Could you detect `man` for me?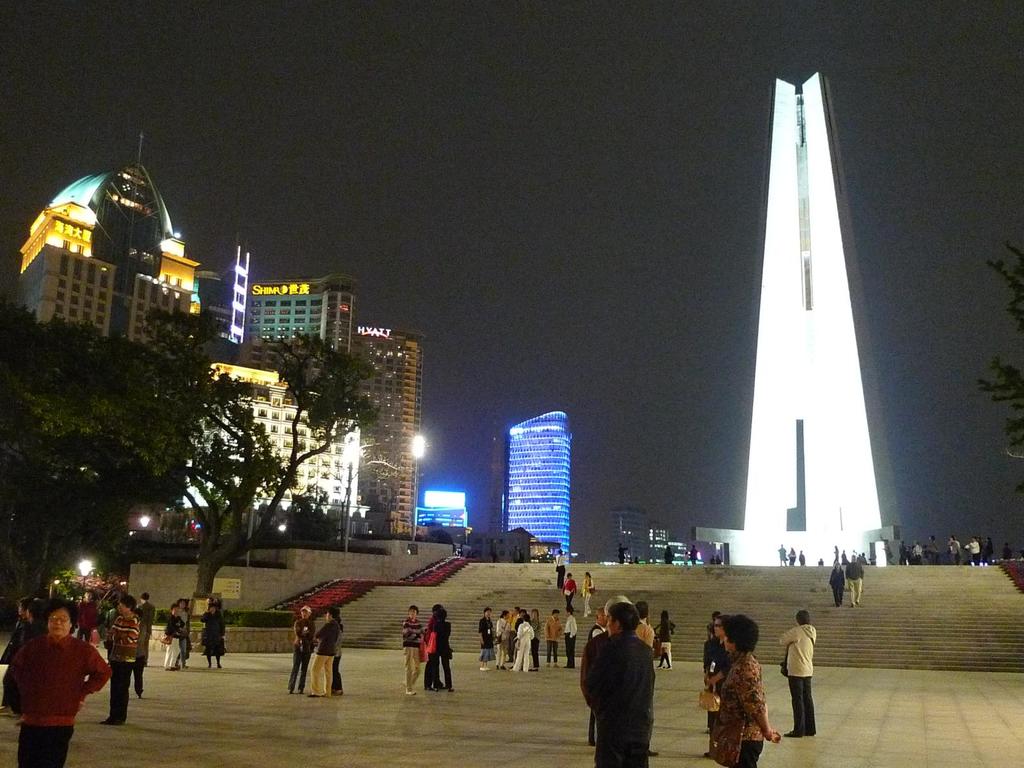
Detection result: (left=537, top=608, right=560, bottom=669).
